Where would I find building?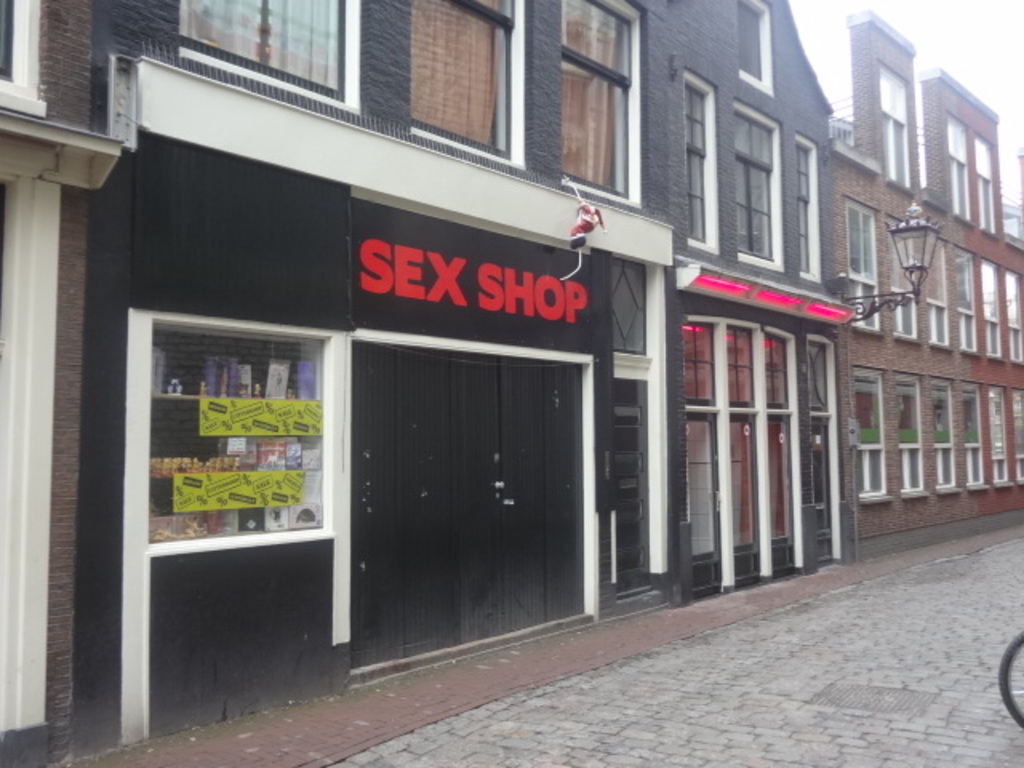
At 0, 0, 90, 760.
